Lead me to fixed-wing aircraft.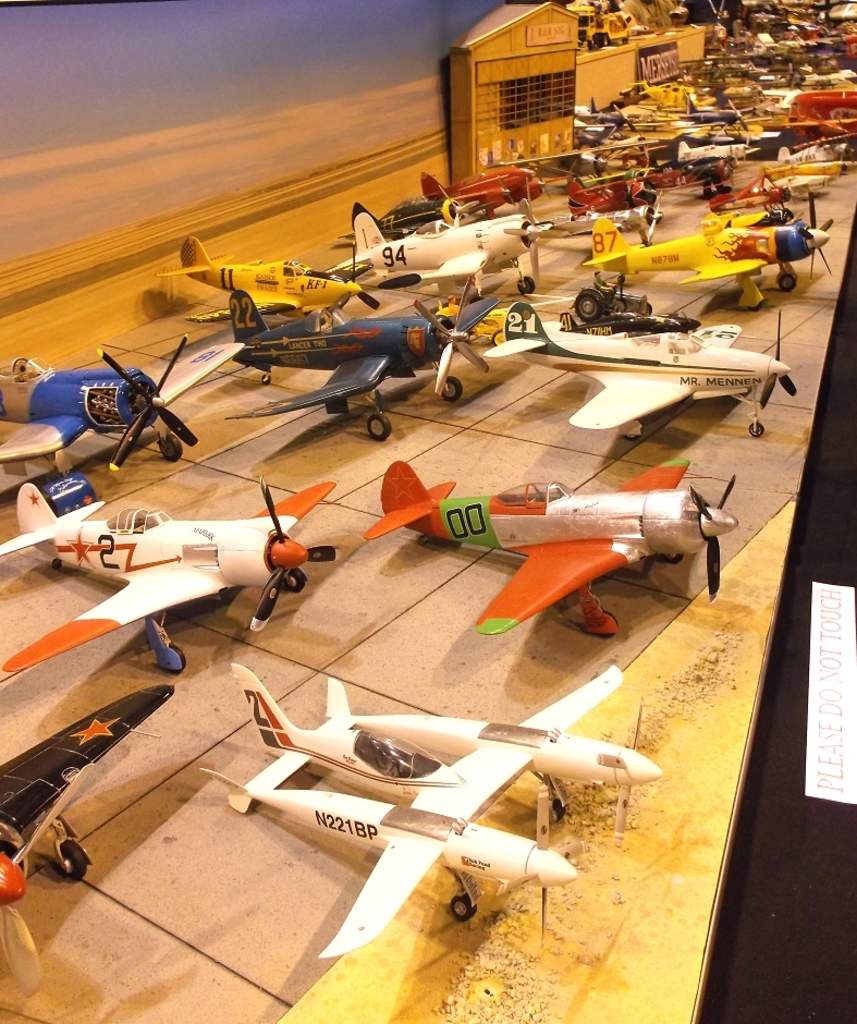
Lead to 1,683,174,1000.
